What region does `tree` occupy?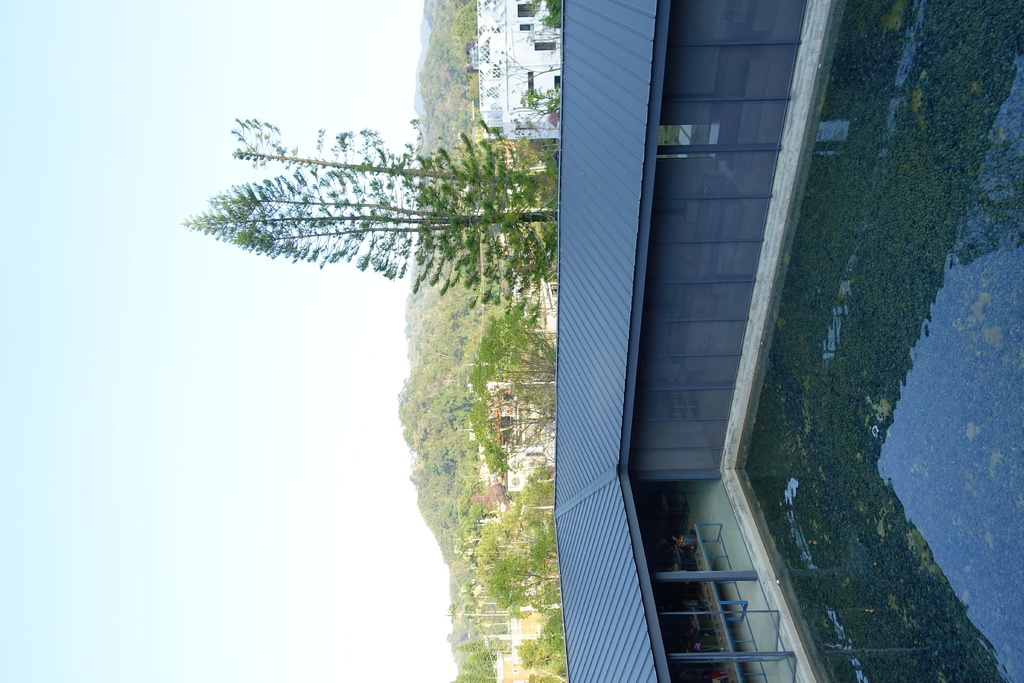
rect(525, 0, 564, 40).
